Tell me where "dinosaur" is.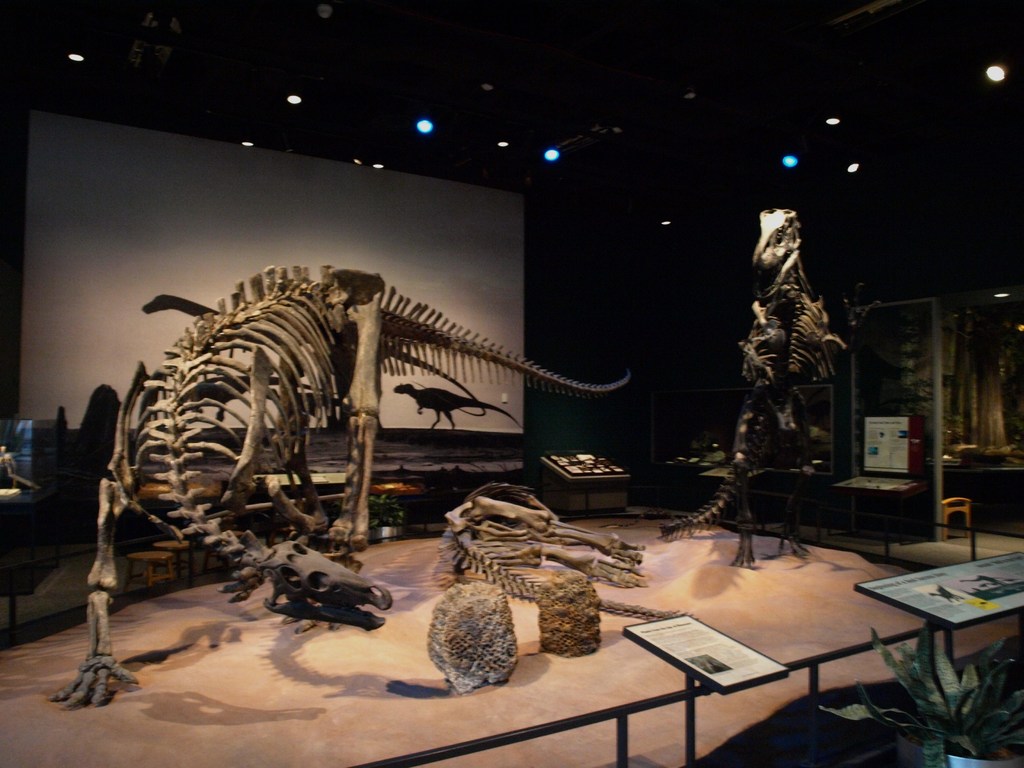
"dinosaur" is at crop(47, 264, 636, 709).
